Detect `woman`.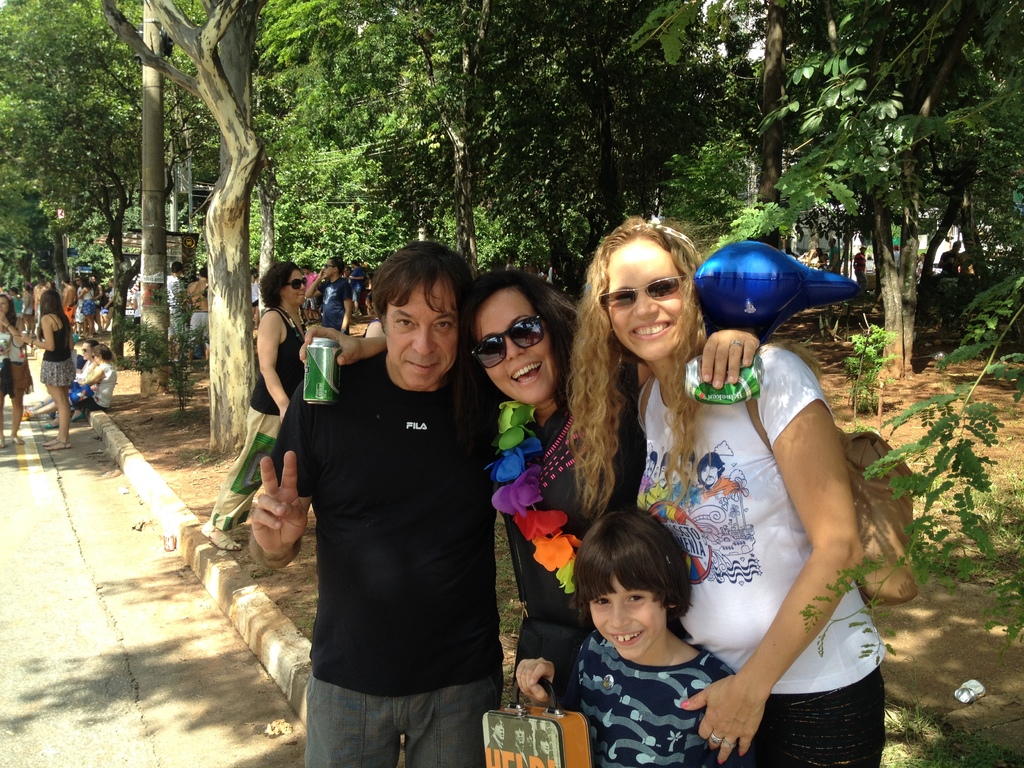
Detected at l=566, t=214, r=893, b=767.
